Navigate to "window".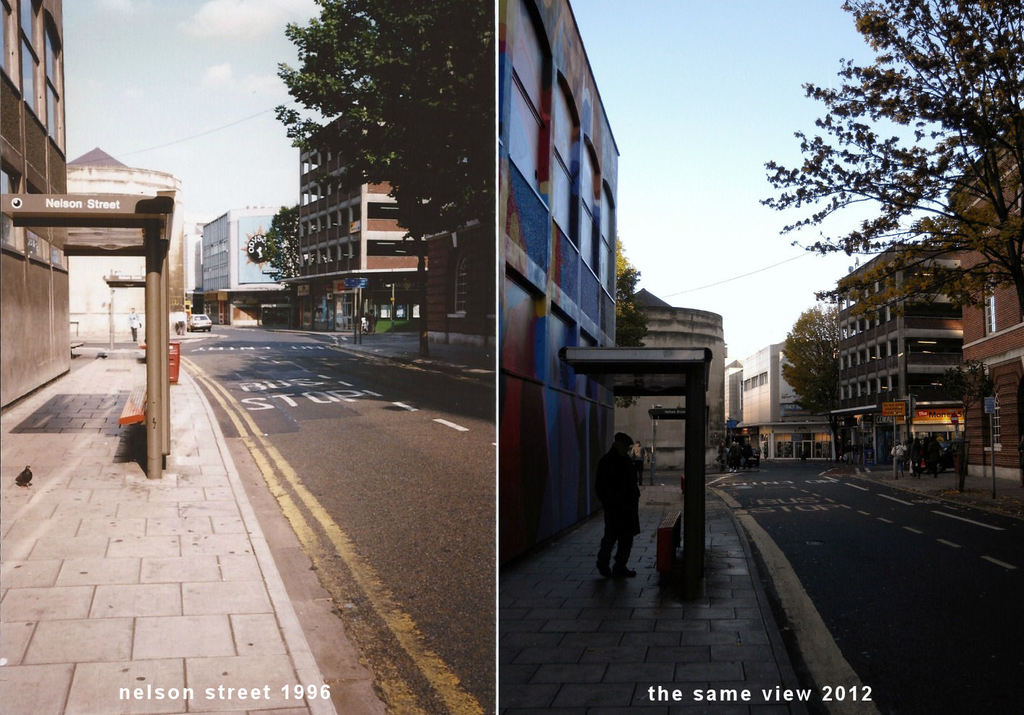
Navigation target: 762:0:1023:338.
